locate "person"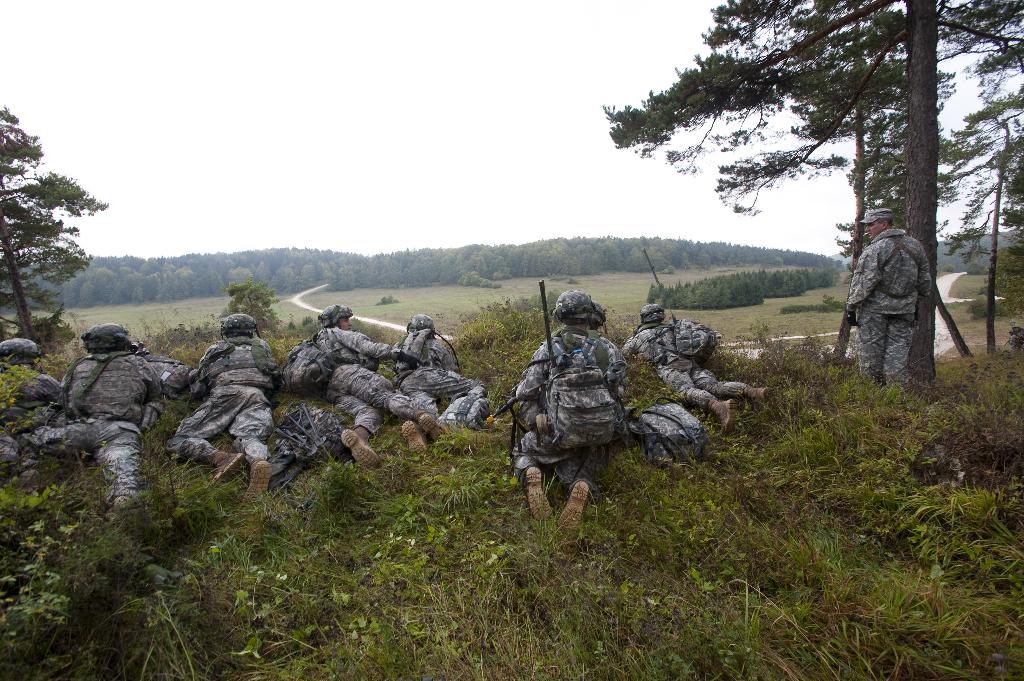
179:310:285:514
